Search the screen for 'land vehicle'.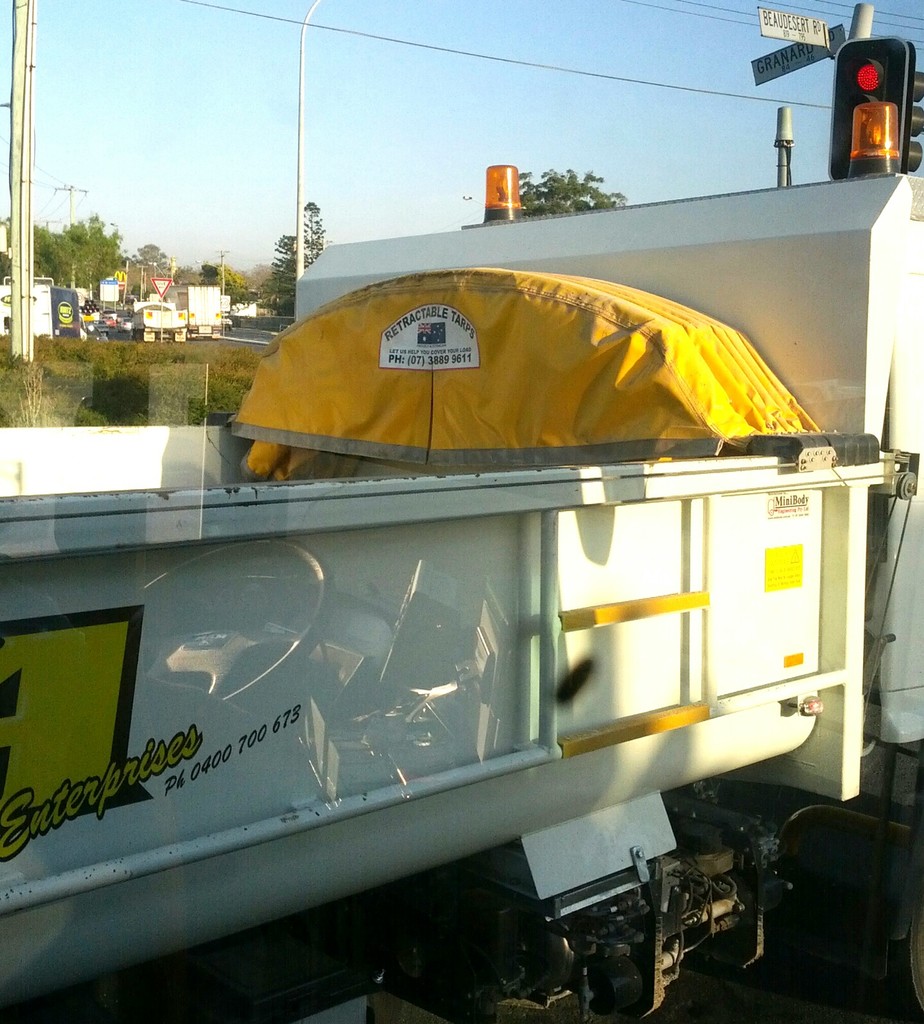
Found at box(175, 282, 222, 336).
